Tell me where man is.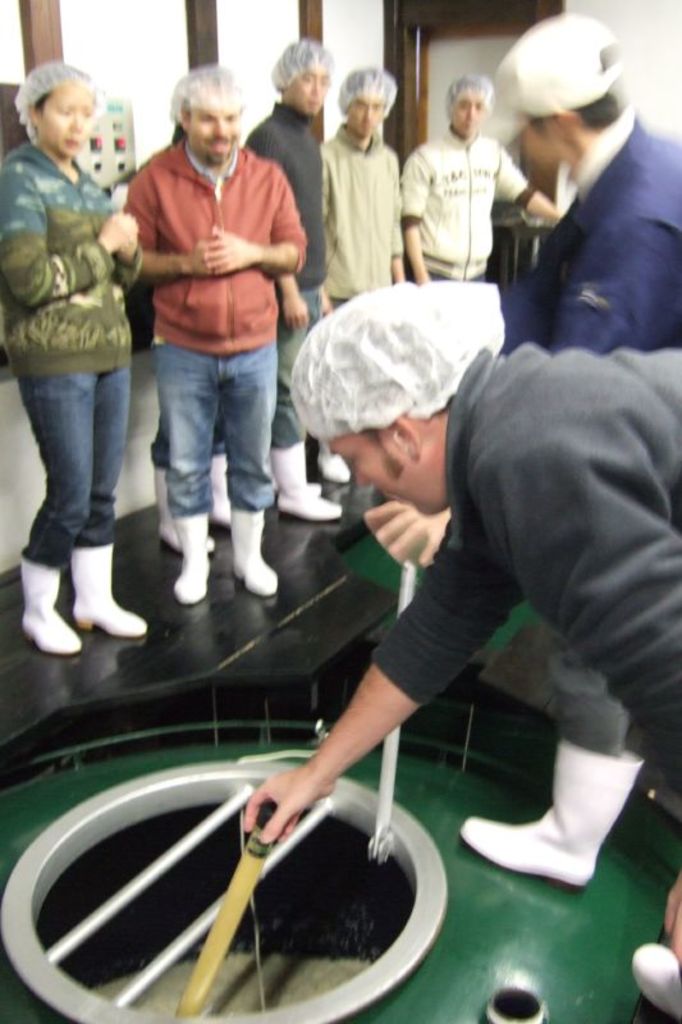
man is at (left=244, top=280, right=681, bottom=1021).
